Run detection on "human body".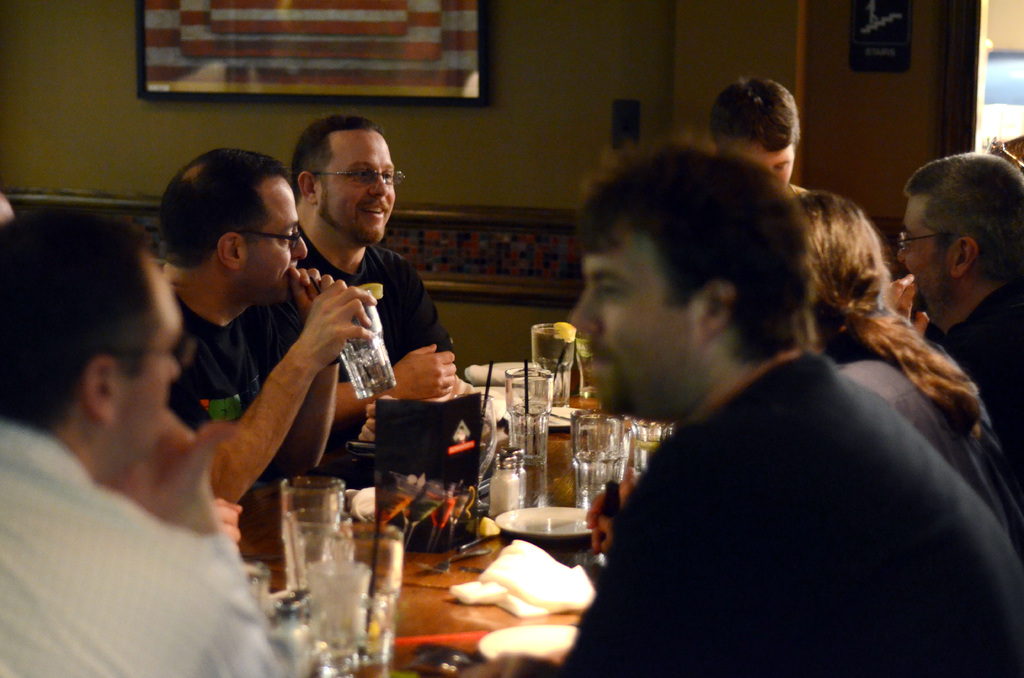
Result: 292:113:484:470.
